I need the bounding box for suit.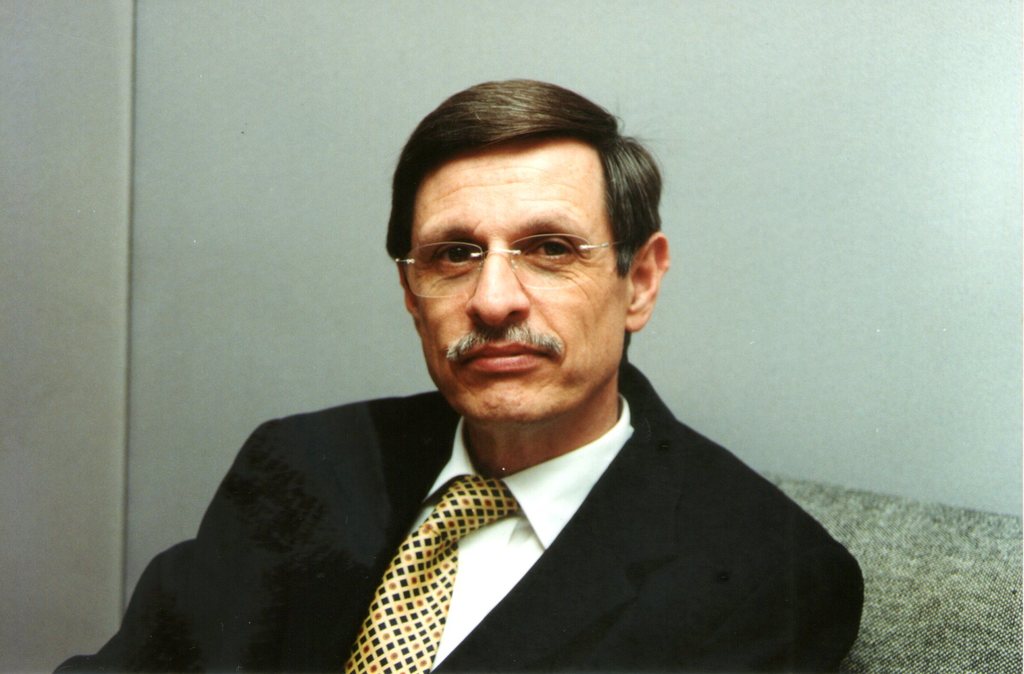
Here it is: detection(132, 163, 851, 670).
